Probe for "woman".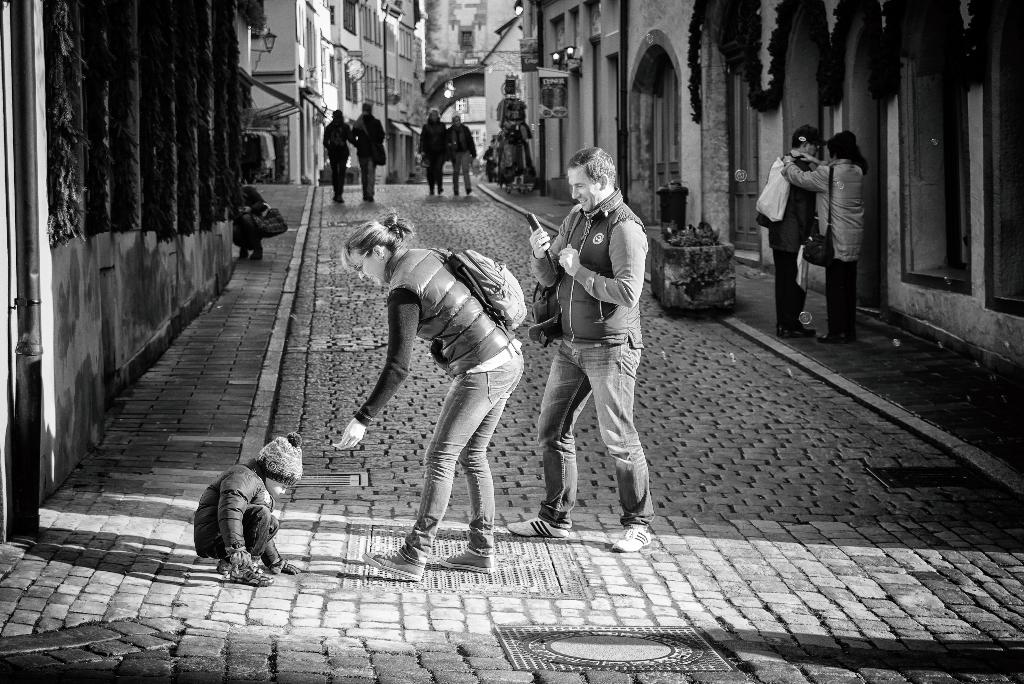
Probe result: bbox=(339, 185, 531, 577).
